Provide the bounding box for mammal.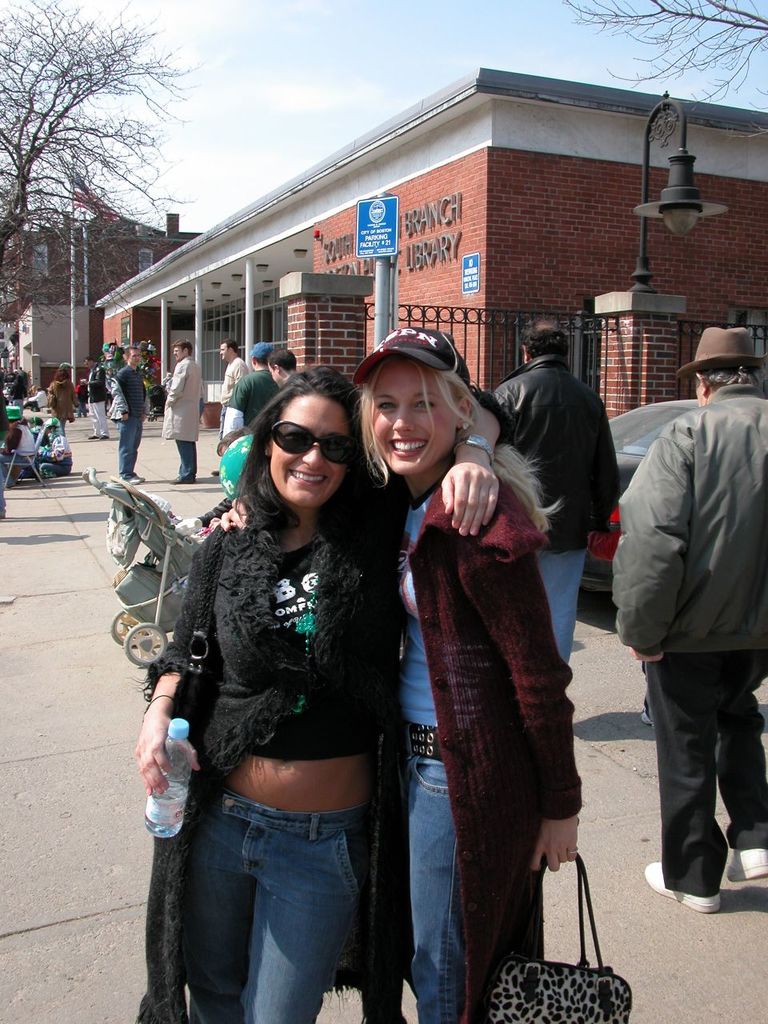
locate(207, 314, 578, 1023).
